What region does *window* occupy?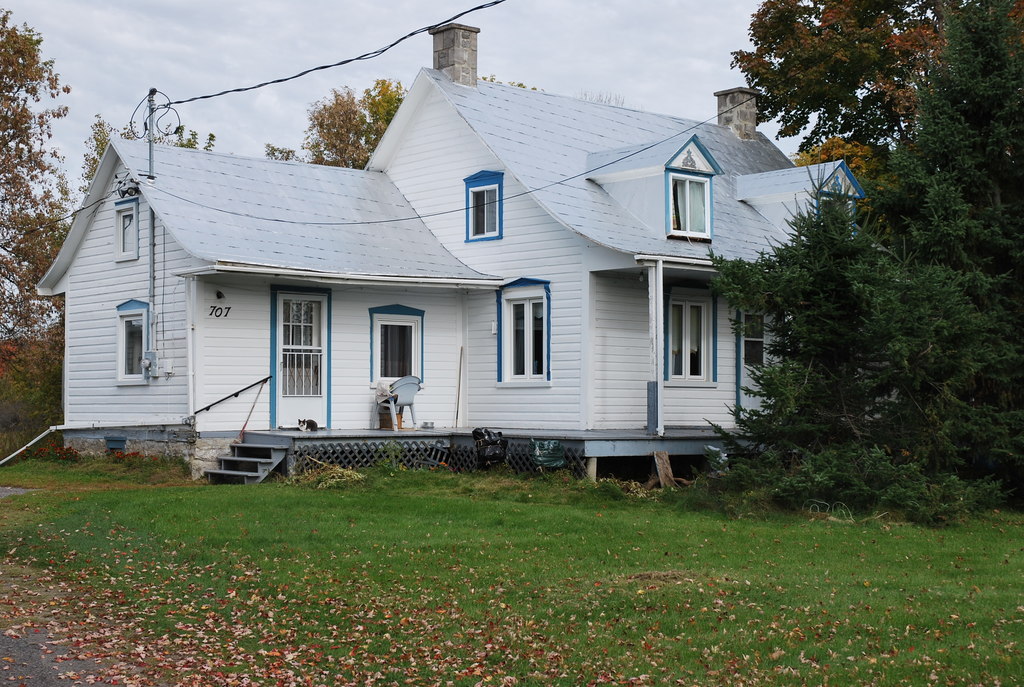
left=365, top=304, right=427, bottom=391.
